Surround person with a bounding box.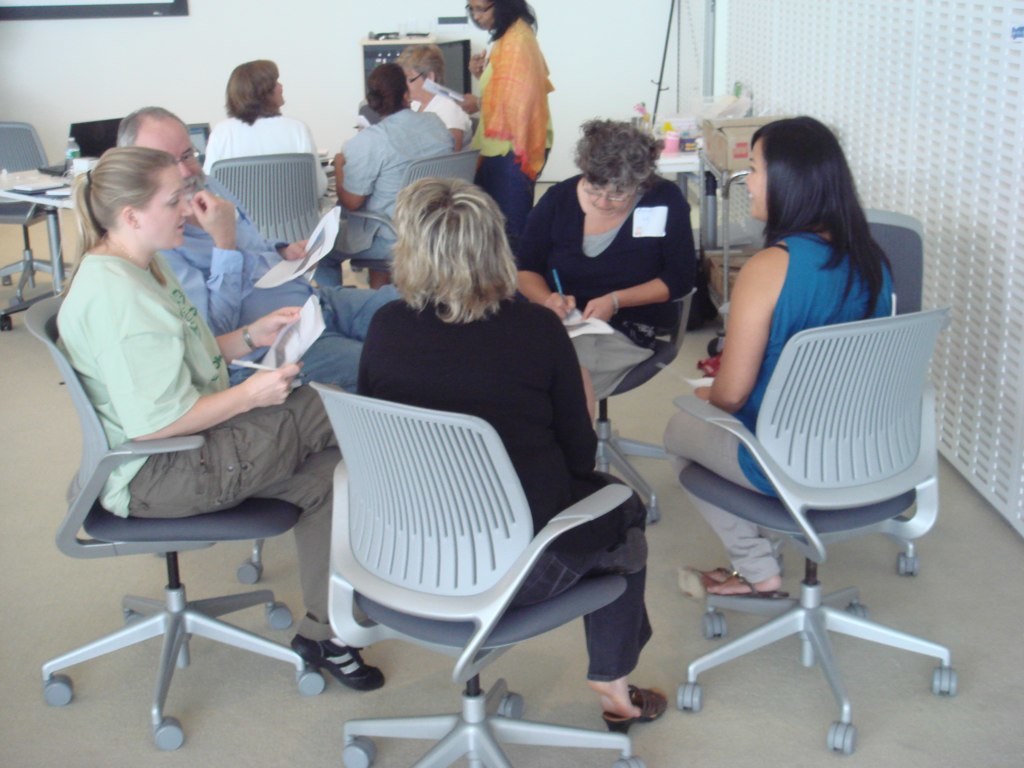
<box>113,108,401,387</box>.
